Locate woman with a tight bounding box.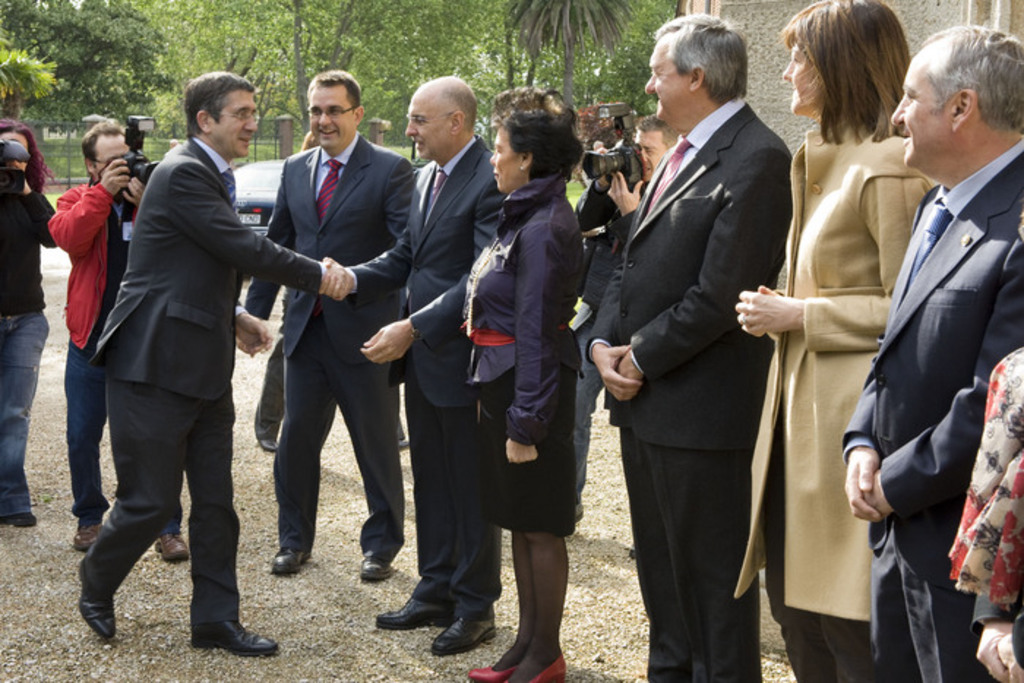
rect(461, 107, 582, 682).
